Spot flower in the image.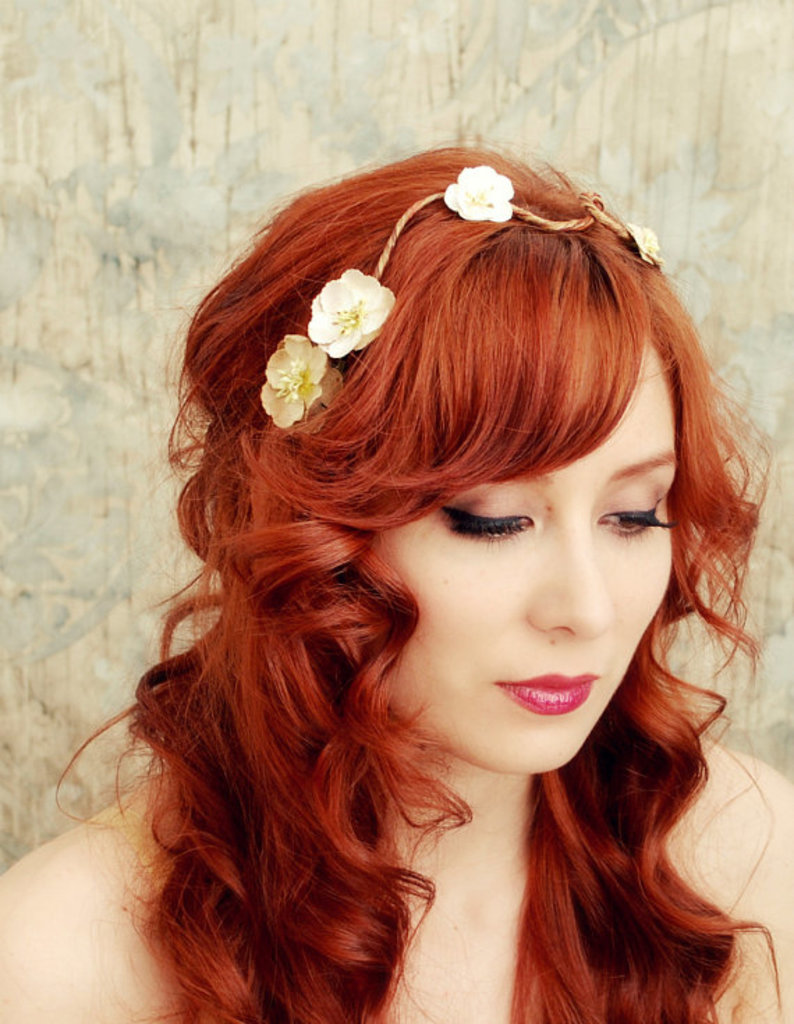
flower found at 305 267 397 357.
